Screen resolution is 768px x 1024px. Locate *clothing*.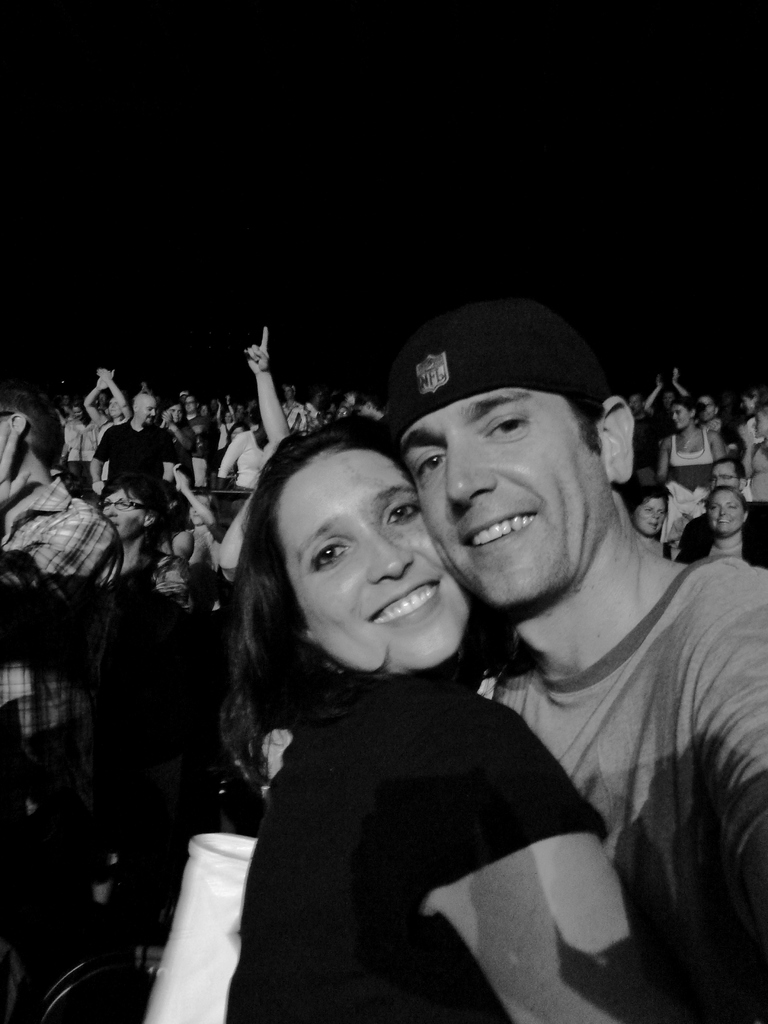
crop(670, 426, 716, 562).
